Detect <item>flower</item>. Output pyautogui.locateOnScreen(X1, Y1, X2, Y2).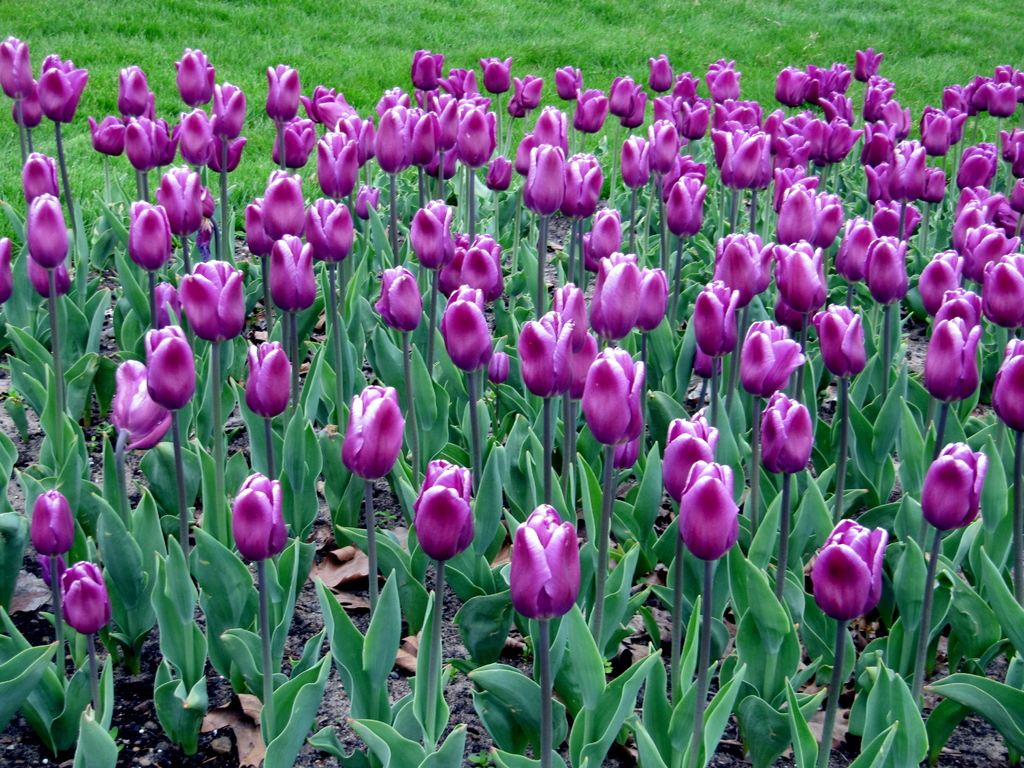
pyautogui.locateOnScreen(856, 119, 899, 165).
